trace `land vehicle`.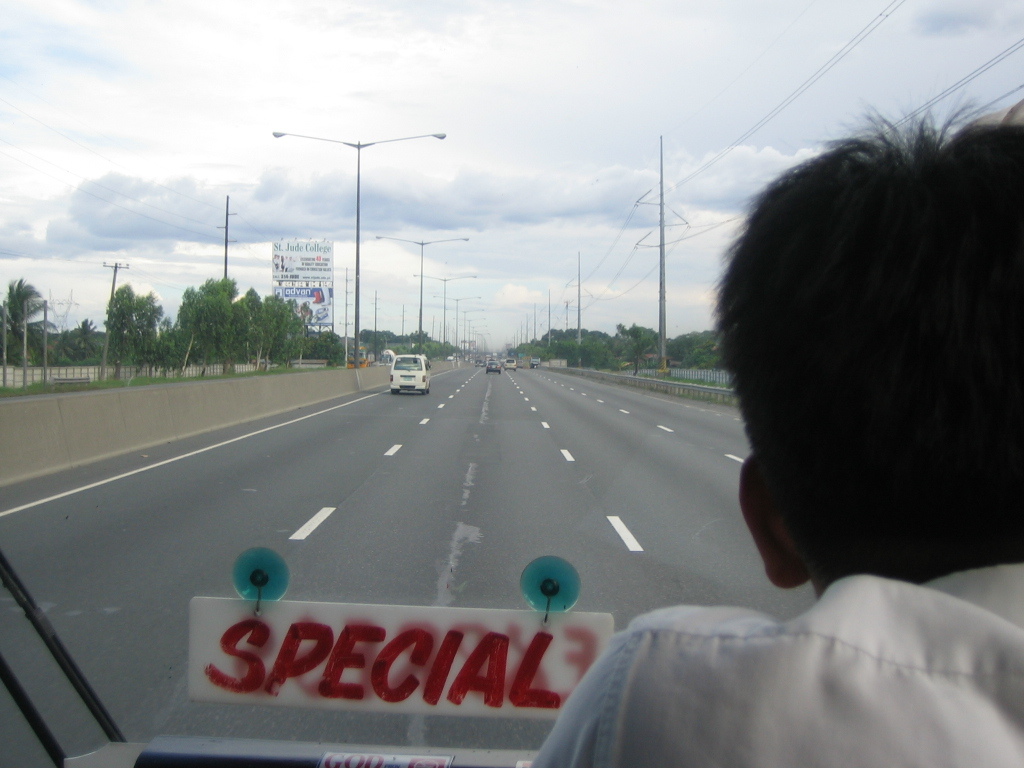
Traced to x1=0, y1=0, x2=1023, y2=767.
